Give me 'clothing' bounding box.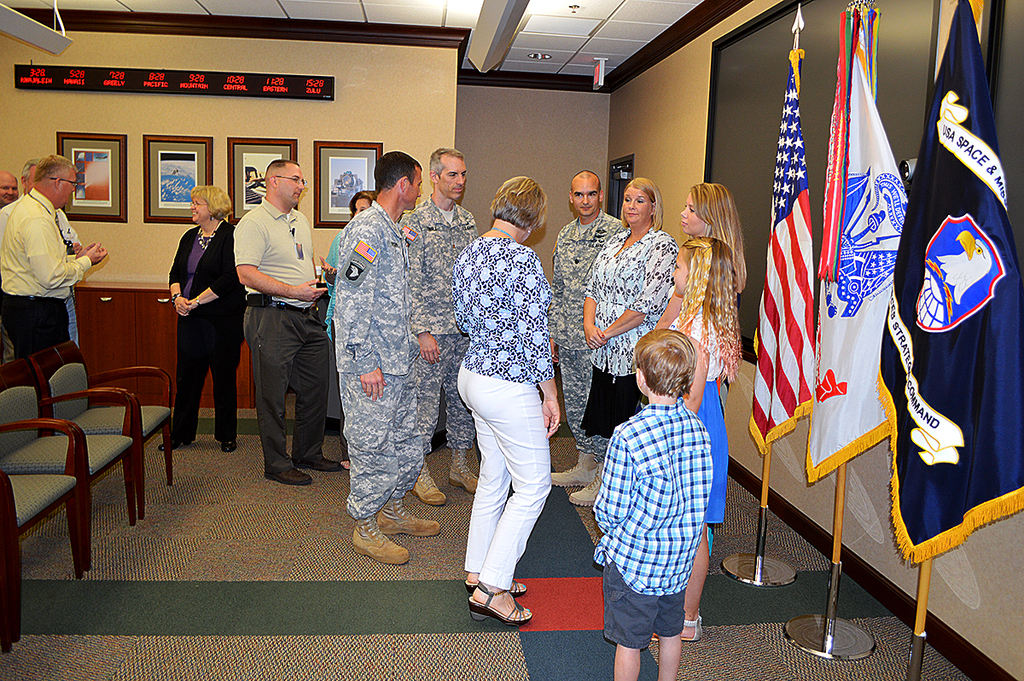
left=596, top=353, right=729, bottom=651.
